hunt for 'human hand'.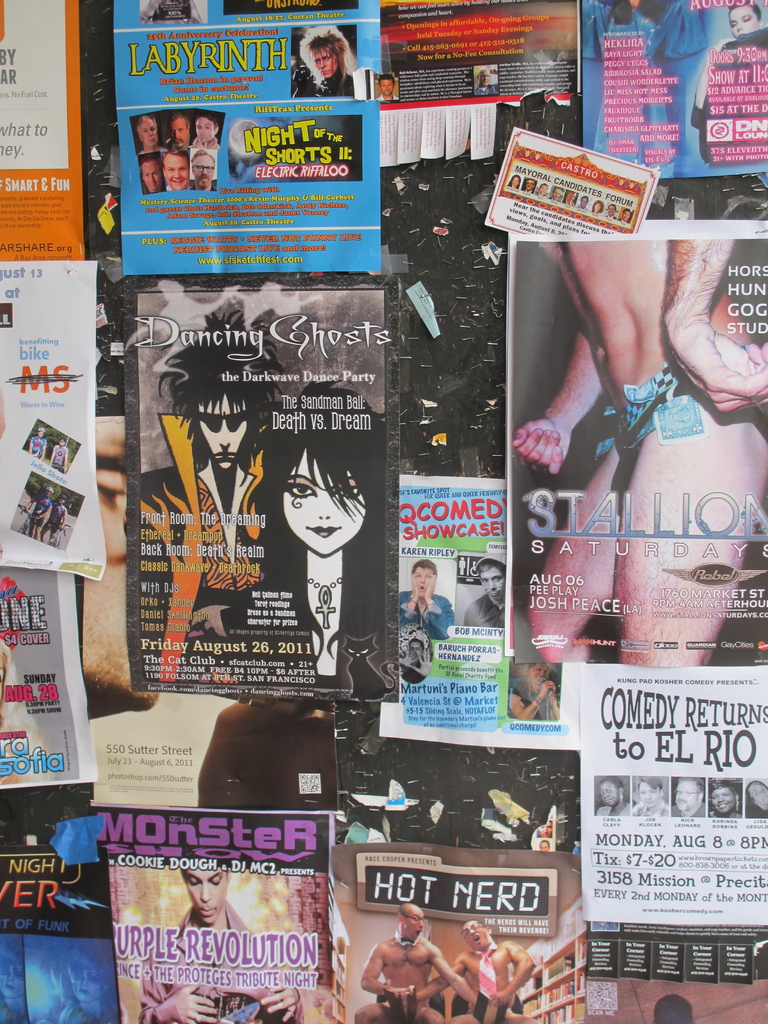
Hunted down at BBox(541, 682, 551, 695).
